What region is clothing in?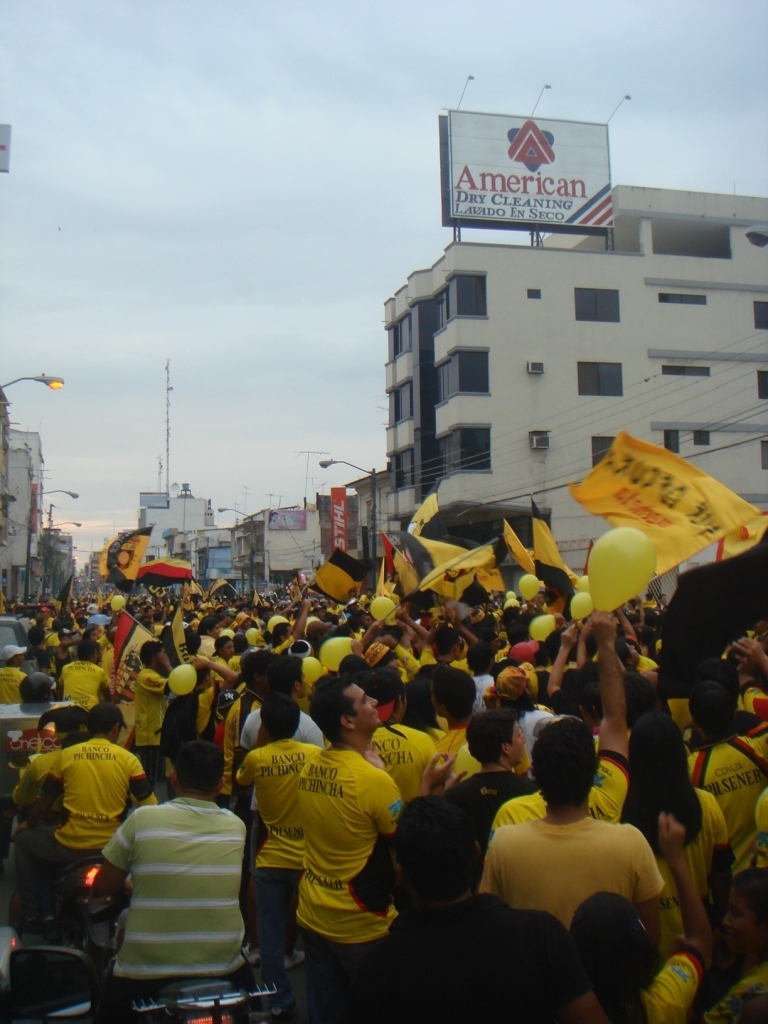
box(0, 664, 30, 710).
